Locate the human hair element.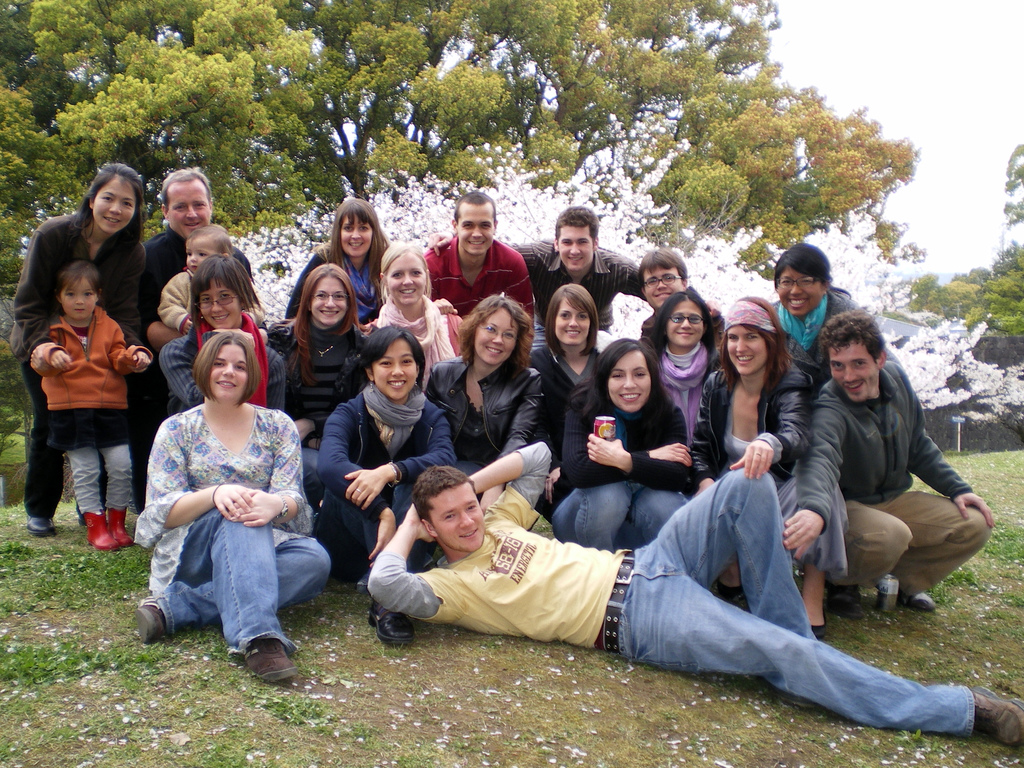
Element bbox: bbox(547, 280, 599, 356).
